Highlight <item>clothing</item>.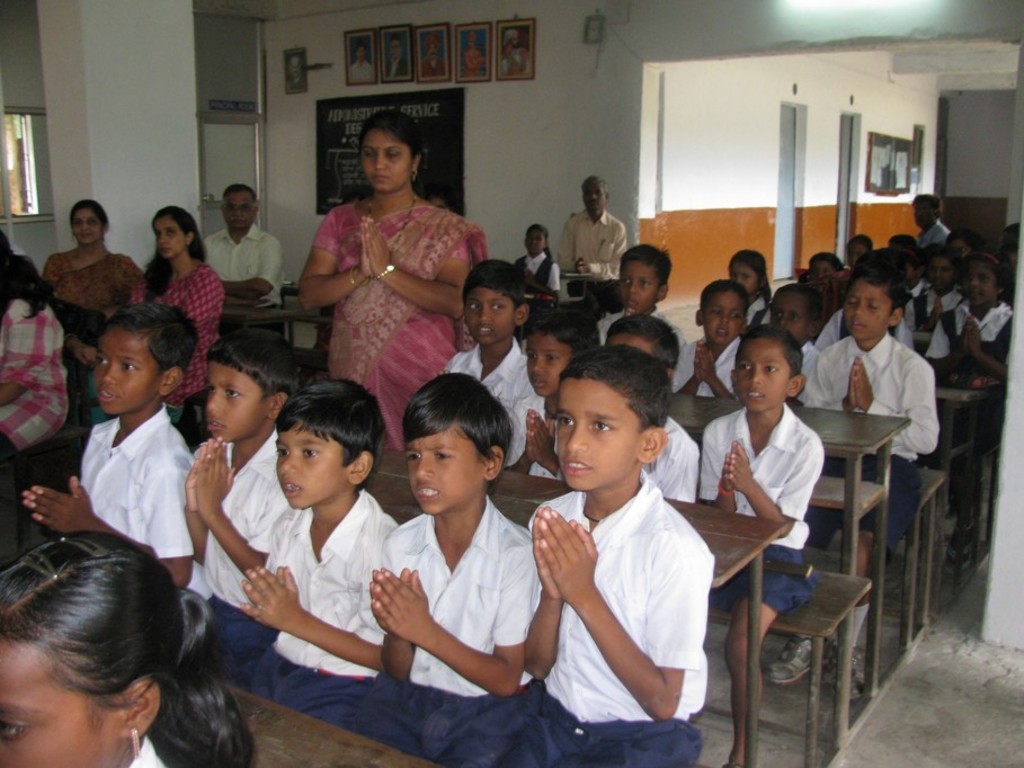
Highlighted region: box=[306, 195, 491, 473].
